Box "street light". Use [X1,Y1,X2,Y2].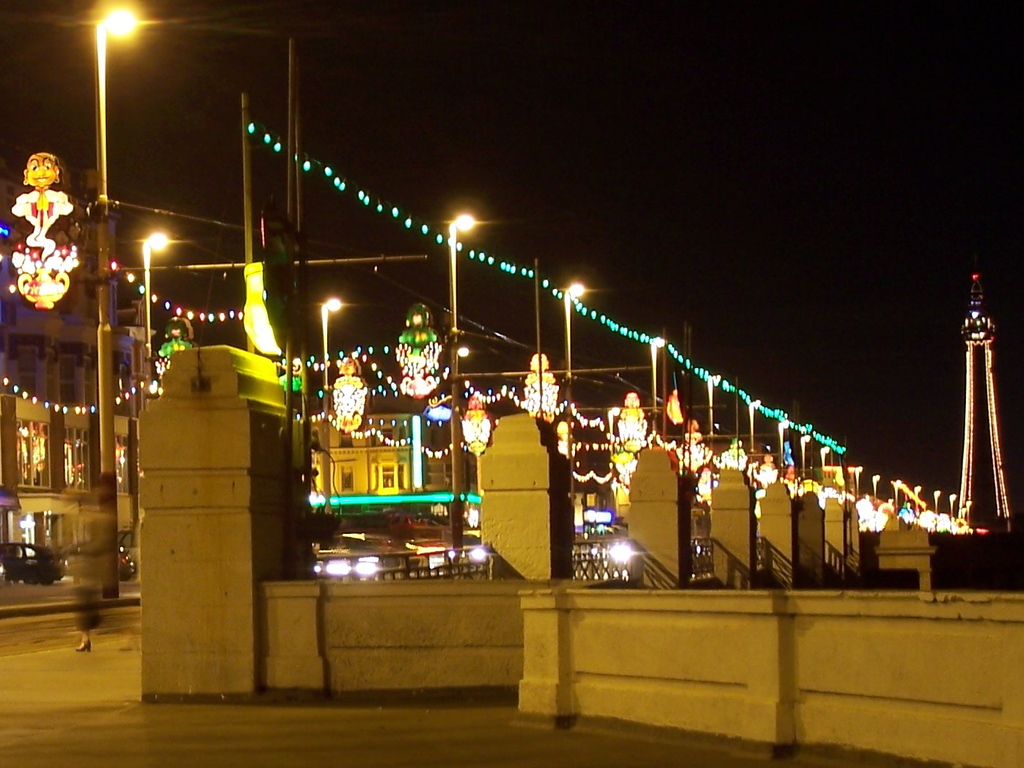
[140,231,172,388].
